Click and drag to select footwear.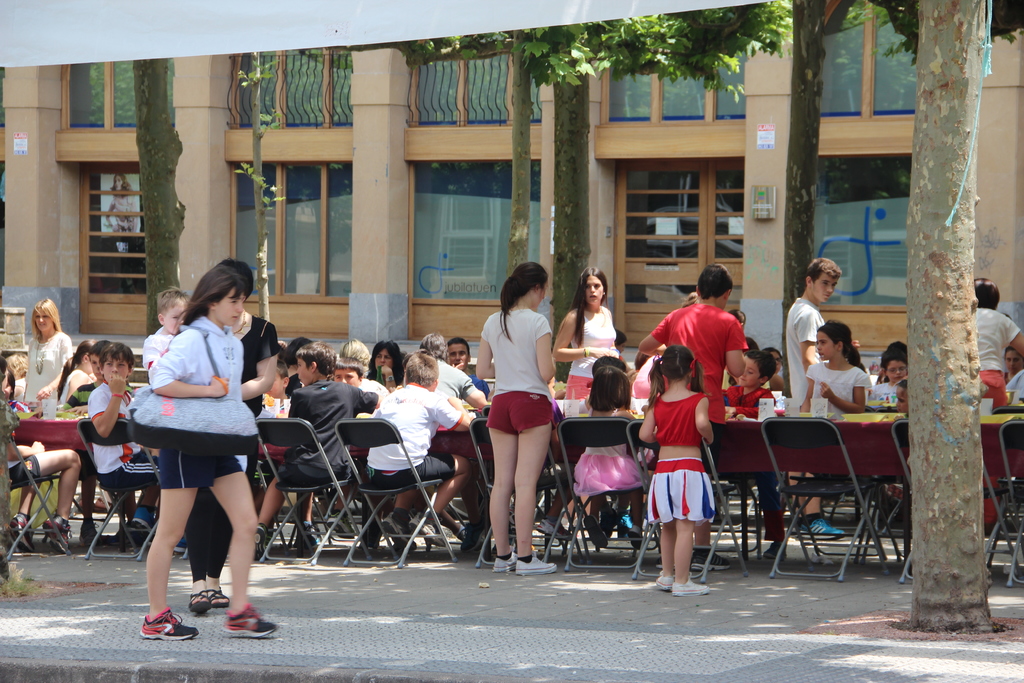
Selection: 12,512,42,555.
